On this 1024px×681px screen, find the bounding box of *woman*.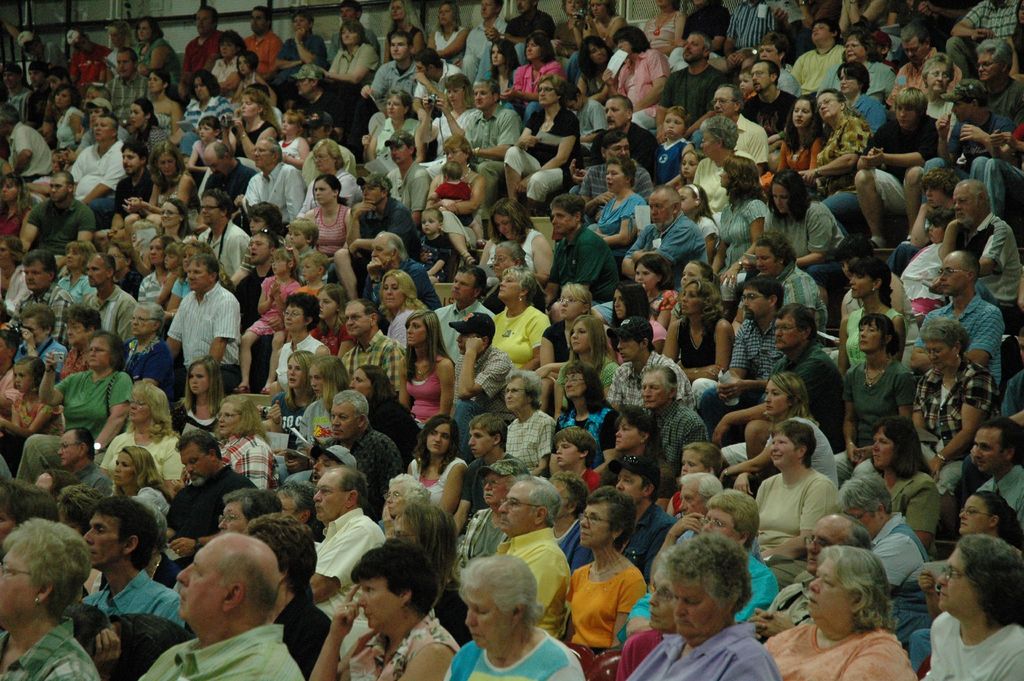
Bounding box: [x1=266, y1=290, x2=334, y2=393].
